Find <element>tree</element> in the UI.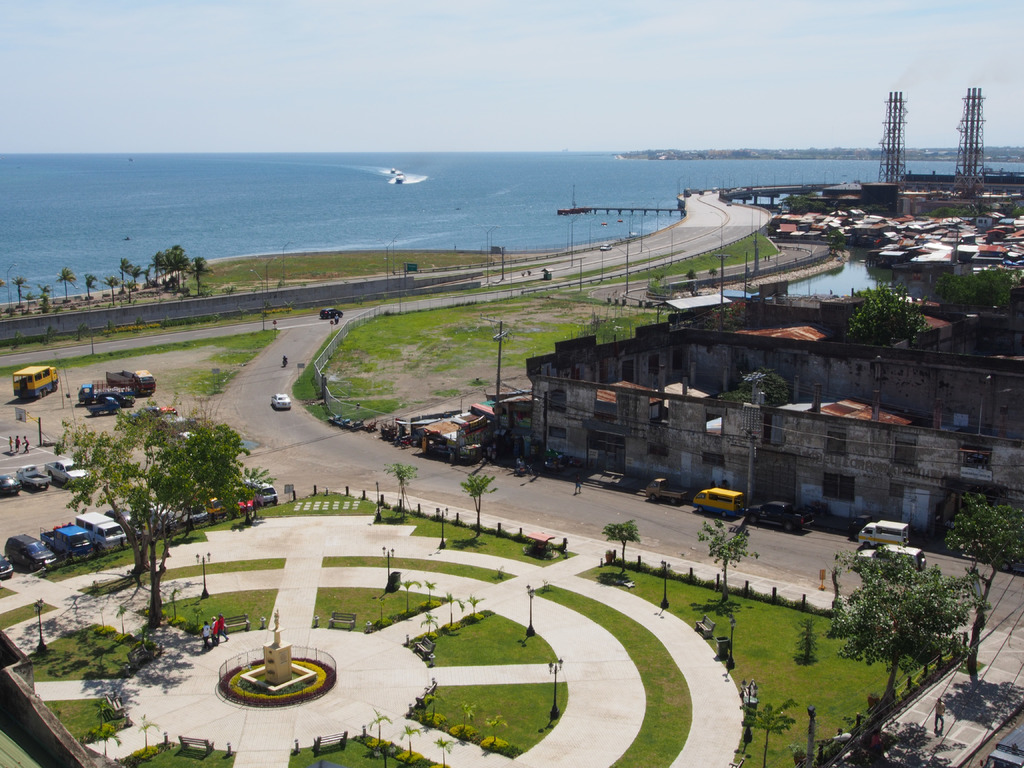
UI element at {"left": 114, "top": 252, "right": 129, "bottom": 276}.
